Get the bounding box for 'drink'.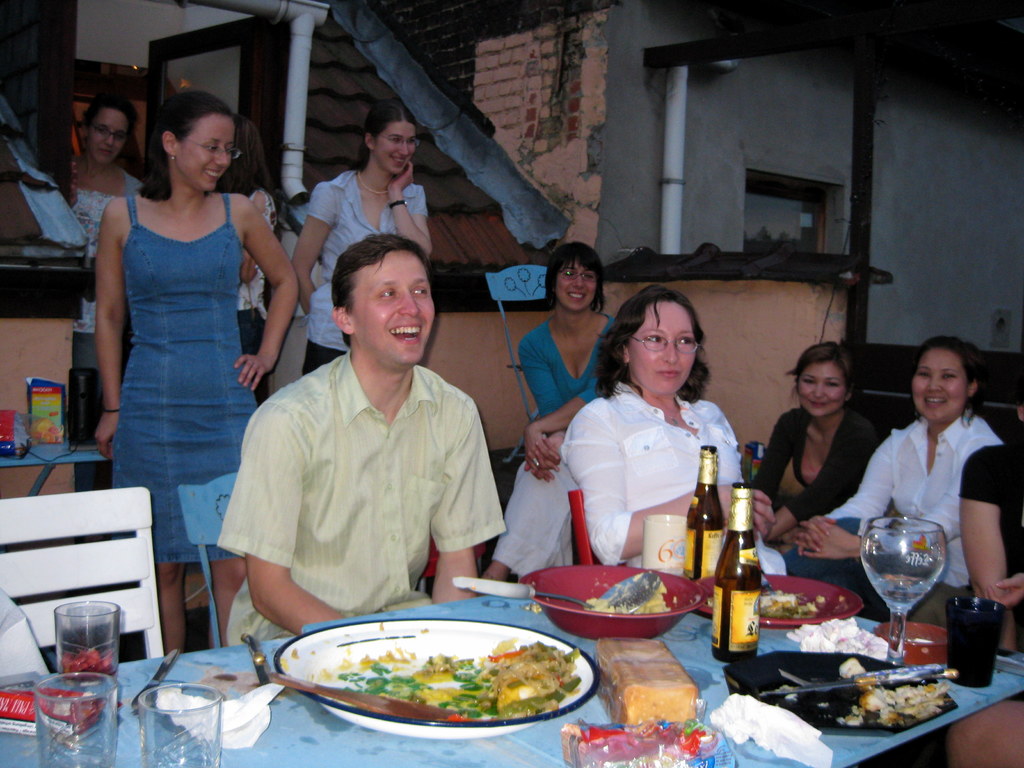
(x1=871, y1=577, x2=929, y2=604).
